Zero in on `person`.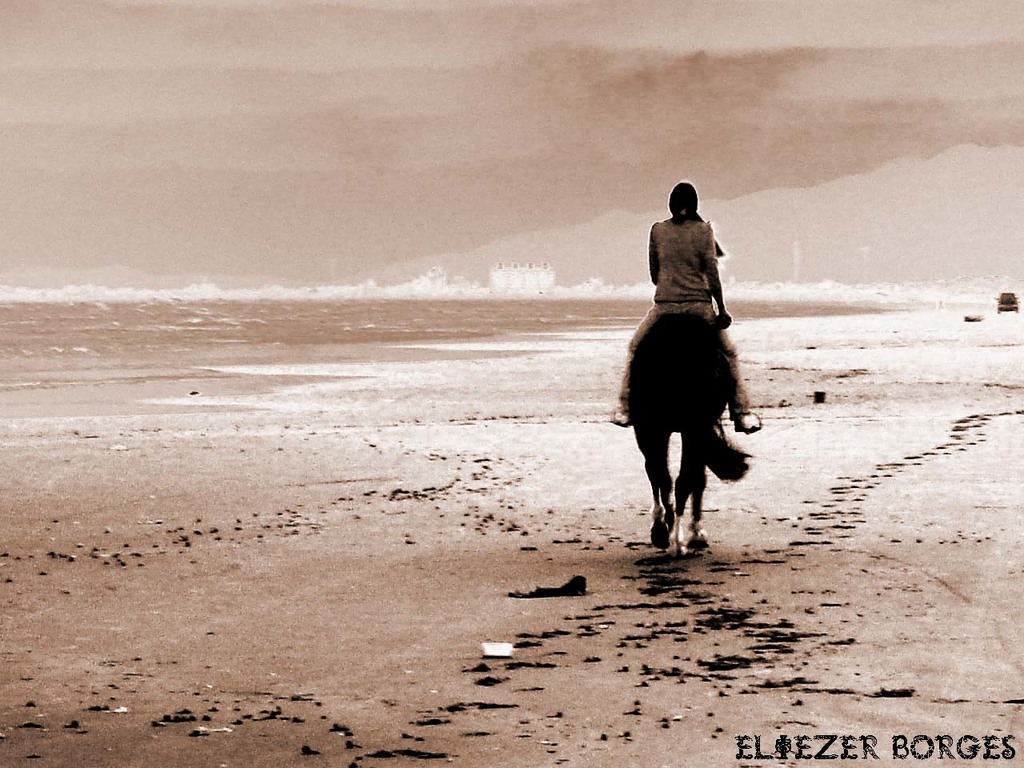
Zeroed in: 607 178 759 423.
